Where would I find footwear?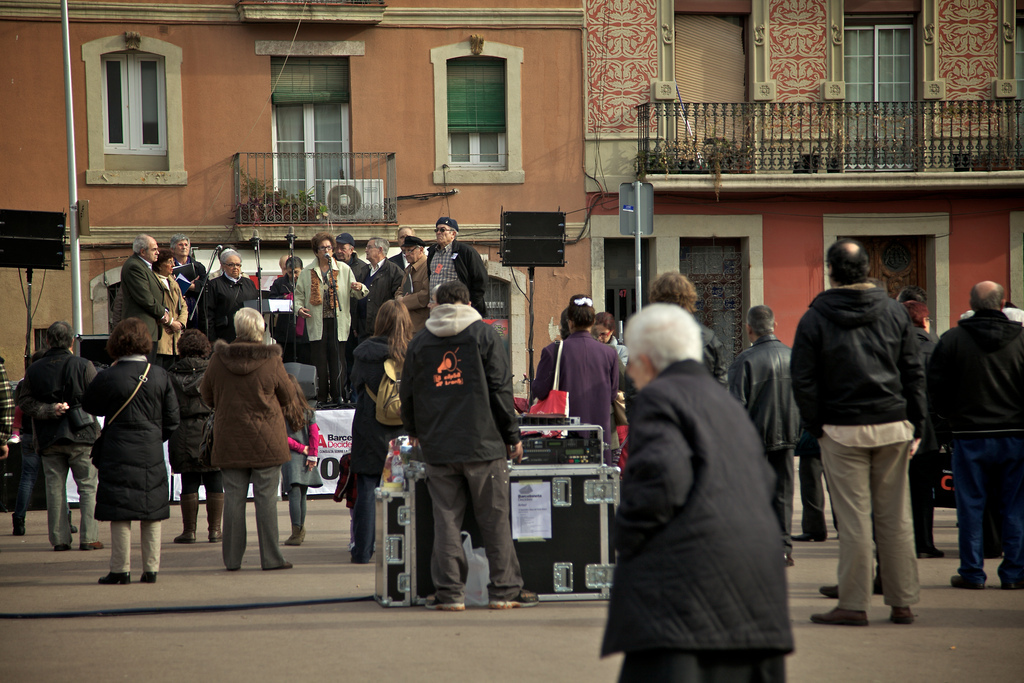
At [left=171, top=494, right=195, bottom=541].
